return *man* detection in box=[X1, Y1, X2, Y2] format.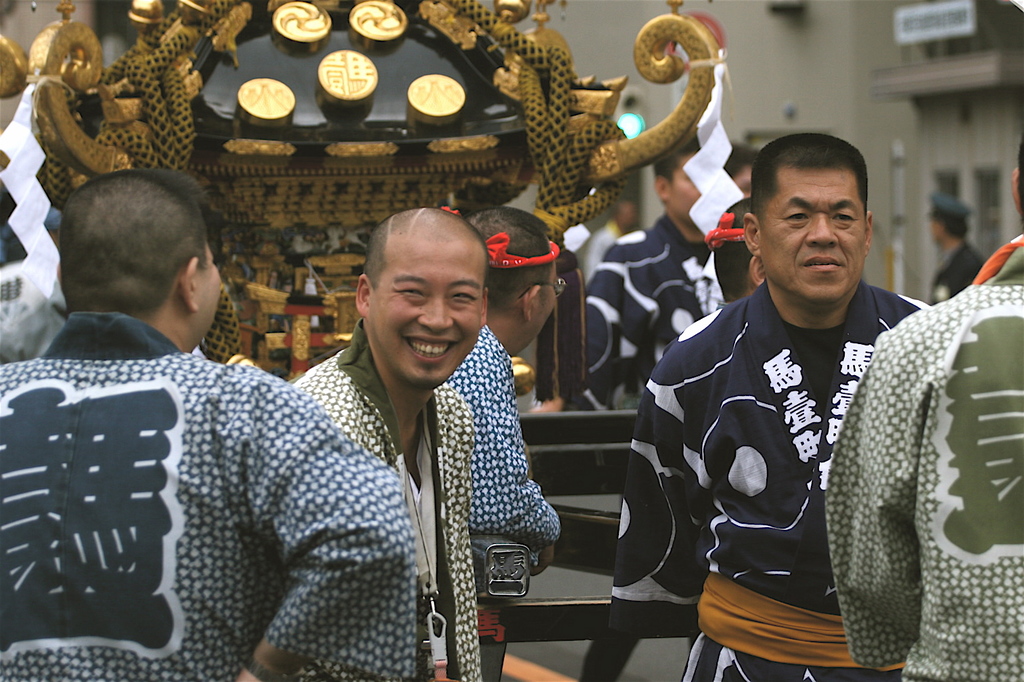
box=[581, 136, 722, 415].
